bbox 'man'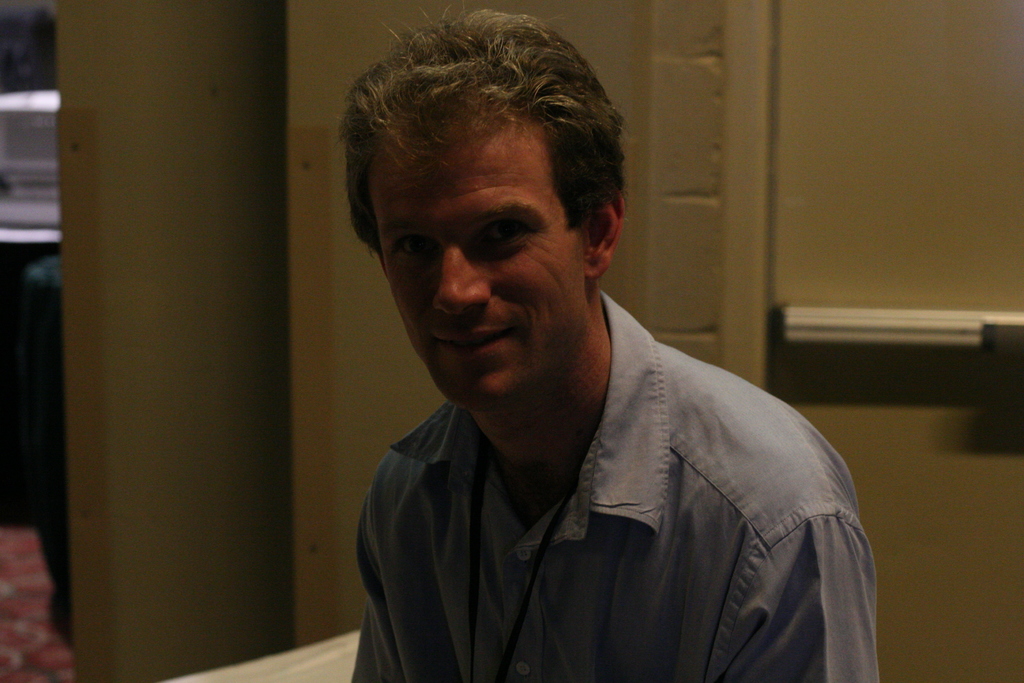
[x1=348, y1=0, x2=881, y2=682]
